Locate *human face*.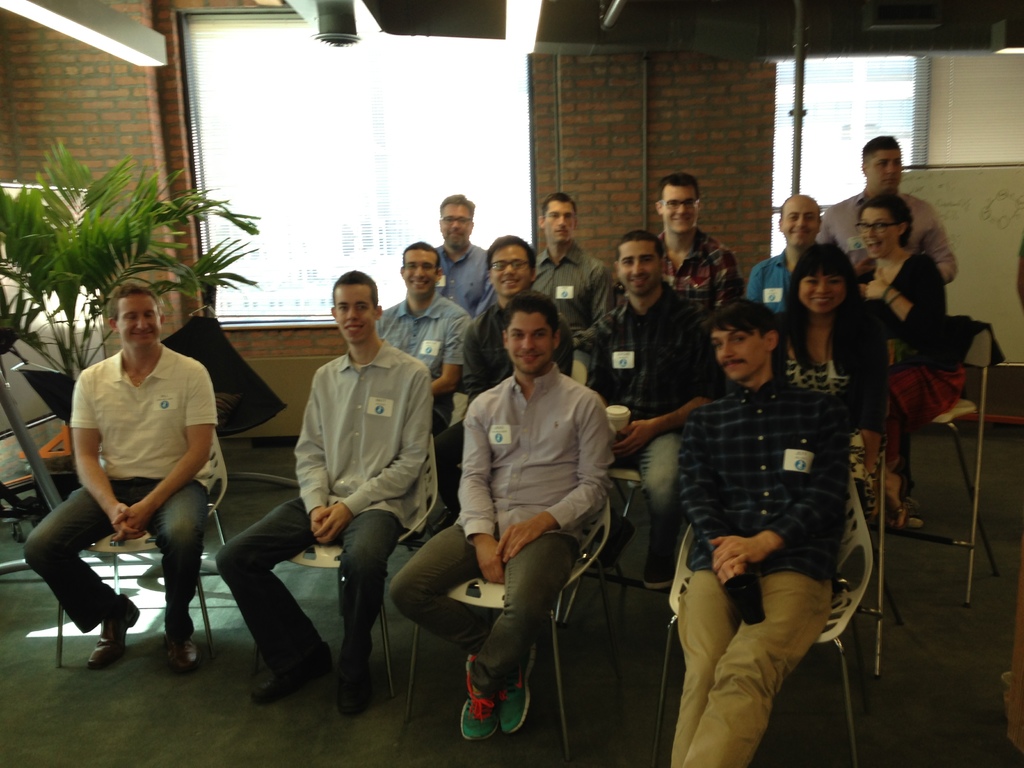
Bounding box: 863:209:903:261.
